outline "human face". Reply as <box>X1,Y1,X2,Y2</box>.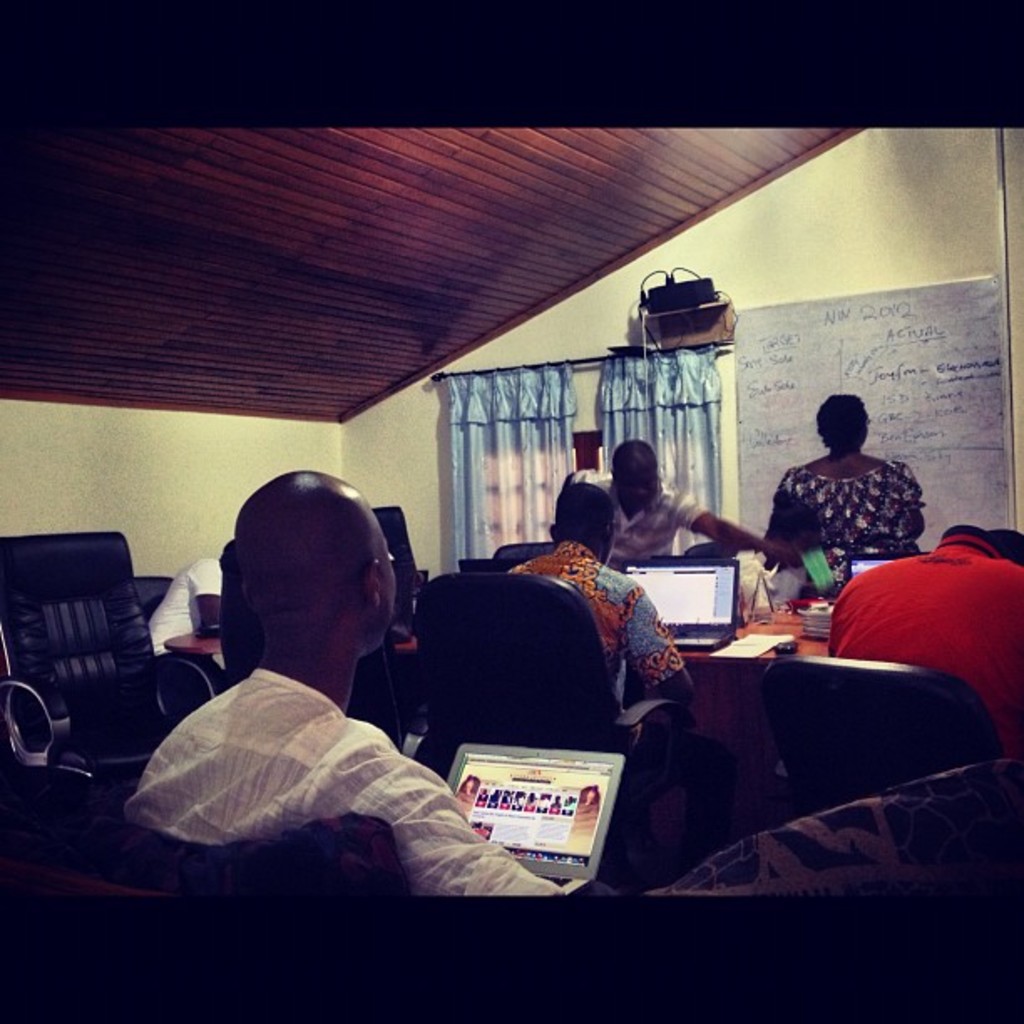
<box>375,517,395,651</box>.
